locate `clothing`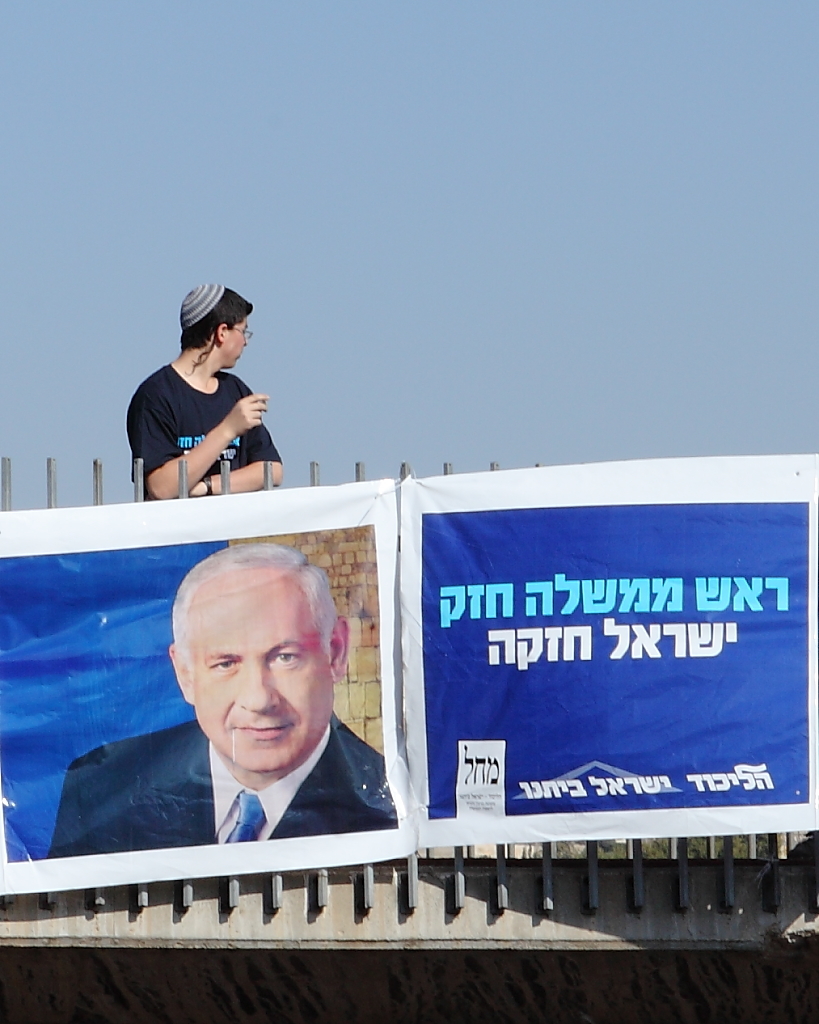
locate(124, 330, 294, 498)
